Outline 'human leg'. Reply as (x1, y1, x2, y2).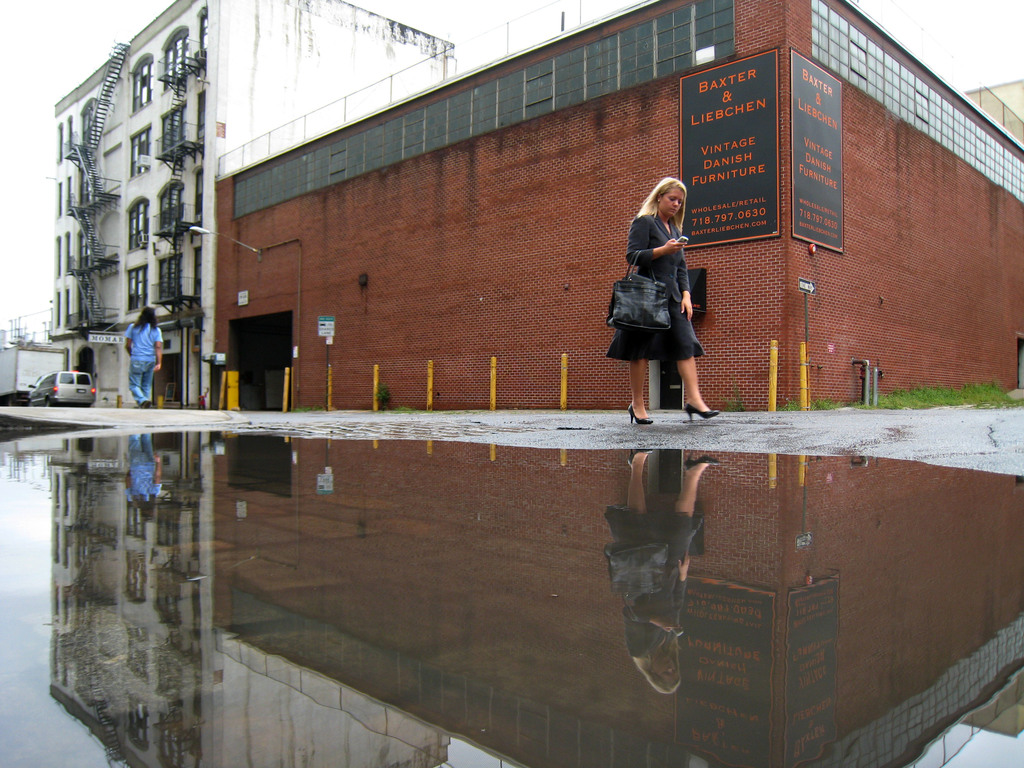
(674, 355, 721, 422).
